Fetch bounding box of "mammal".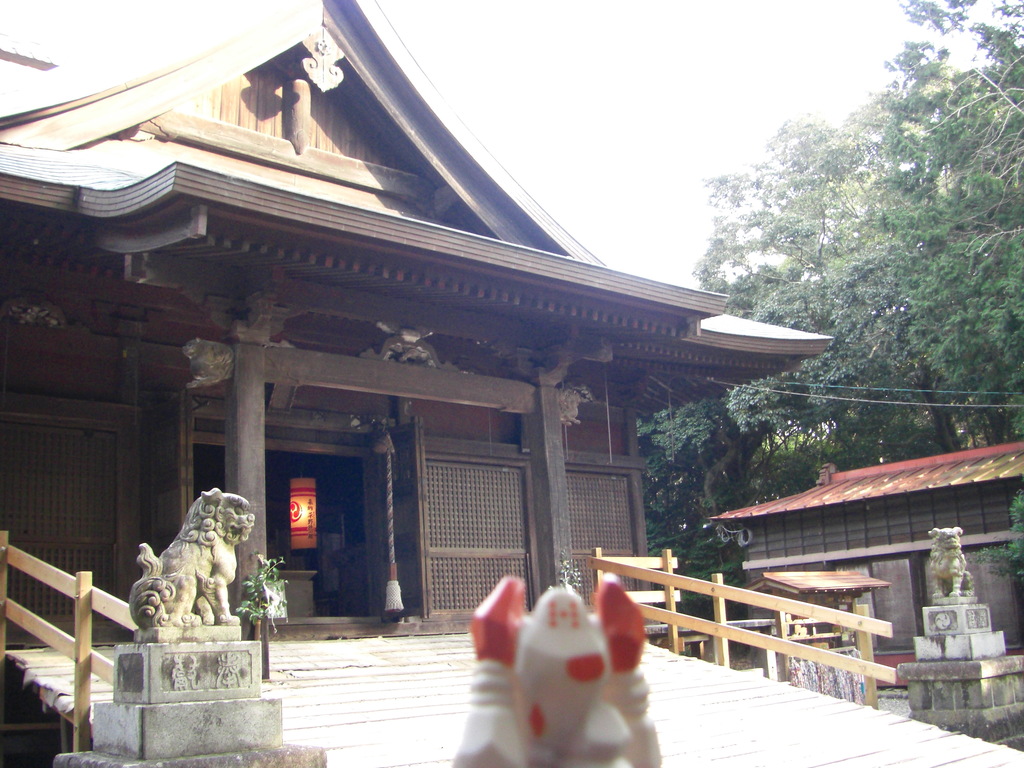
Bbox: x1=124, y1=499, x2=251, y2=636.
